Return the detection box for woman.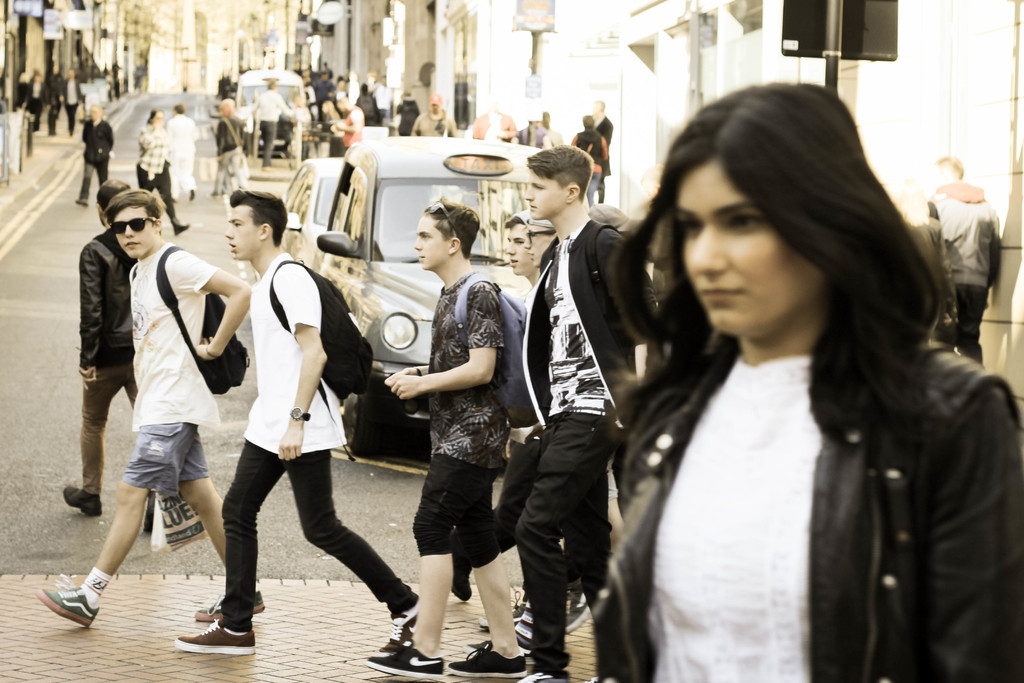
<bbox>132, 103, 190, 237</bbox>.
